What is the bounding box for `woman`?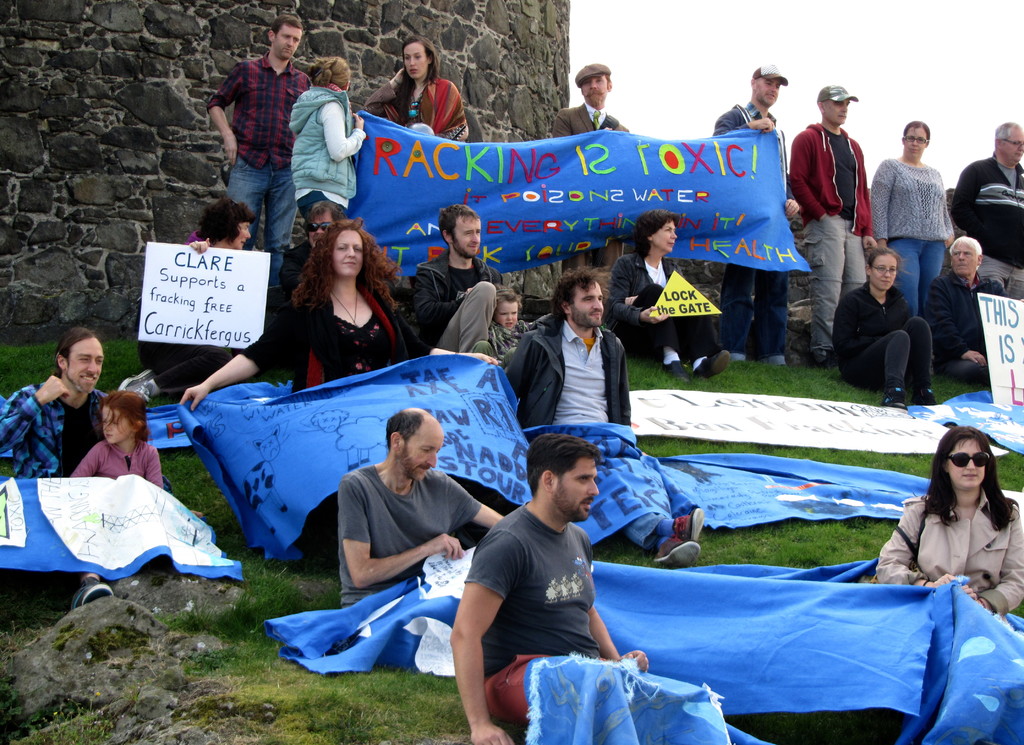
Rect(364, 32, 466, 140).
